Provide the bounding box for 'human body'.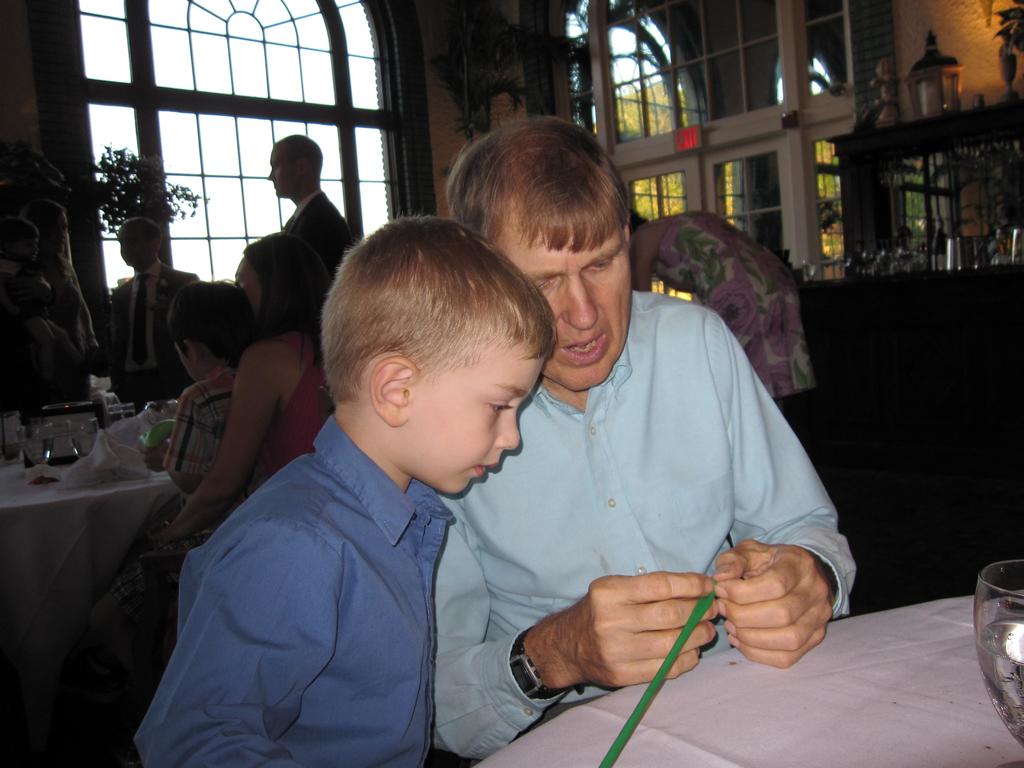
[135,425,455,767].
